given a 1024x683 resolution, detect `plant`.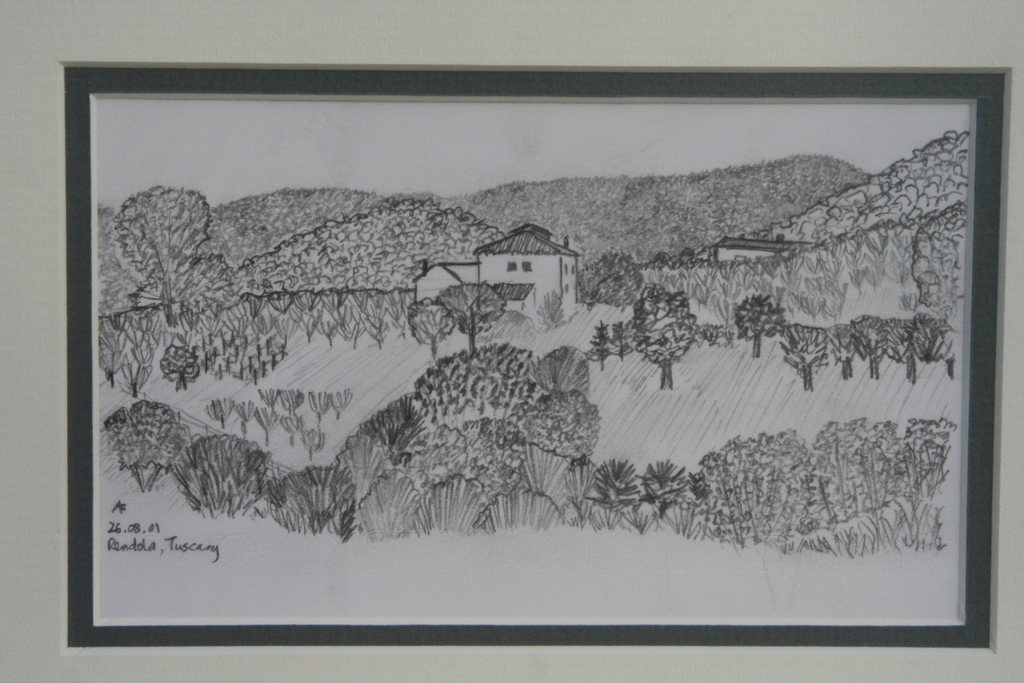
694 324 728 352.
